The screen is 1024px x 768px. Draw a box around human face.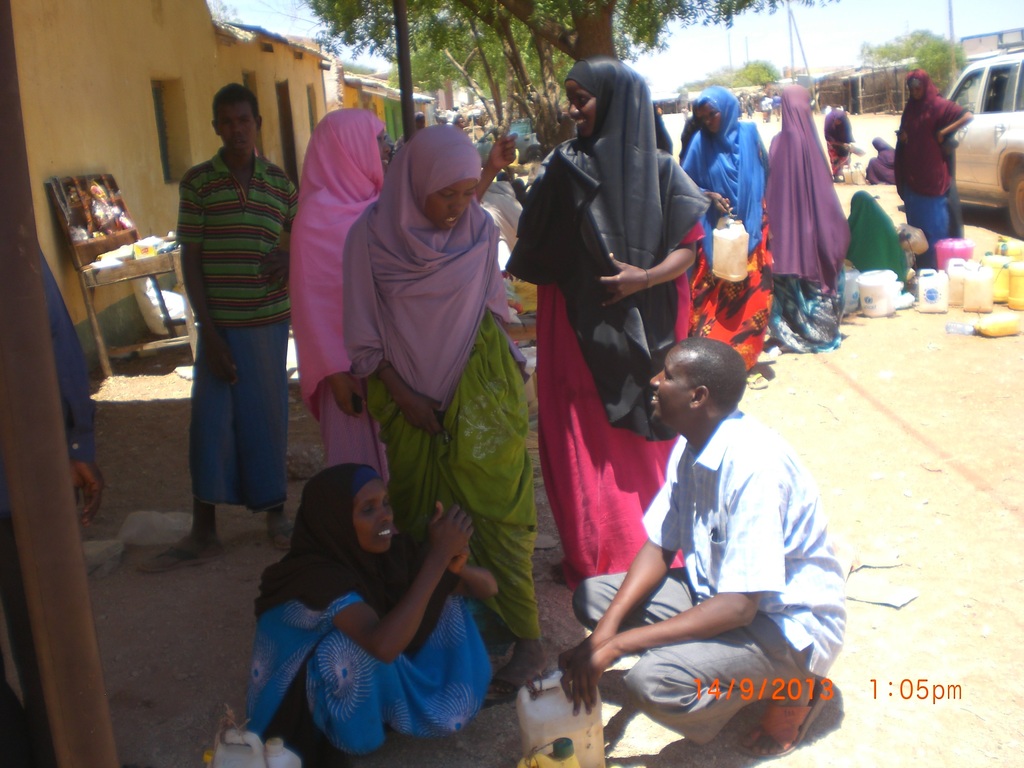
locate(374, 131, 390, 172).
